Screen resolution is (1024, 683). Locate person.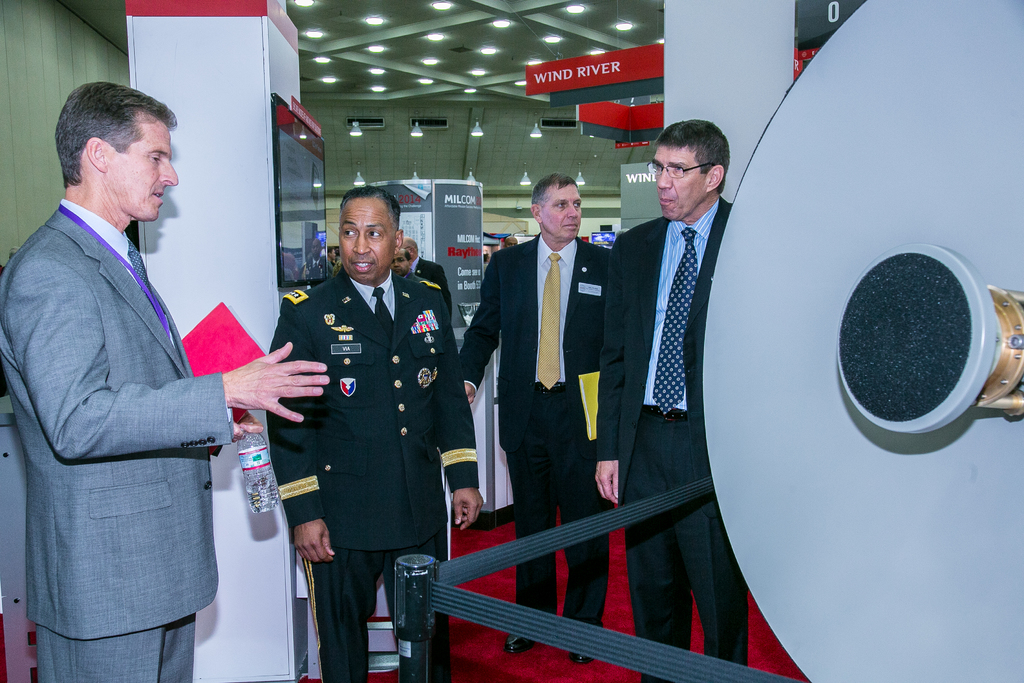
(322, 246, 339, 283).
